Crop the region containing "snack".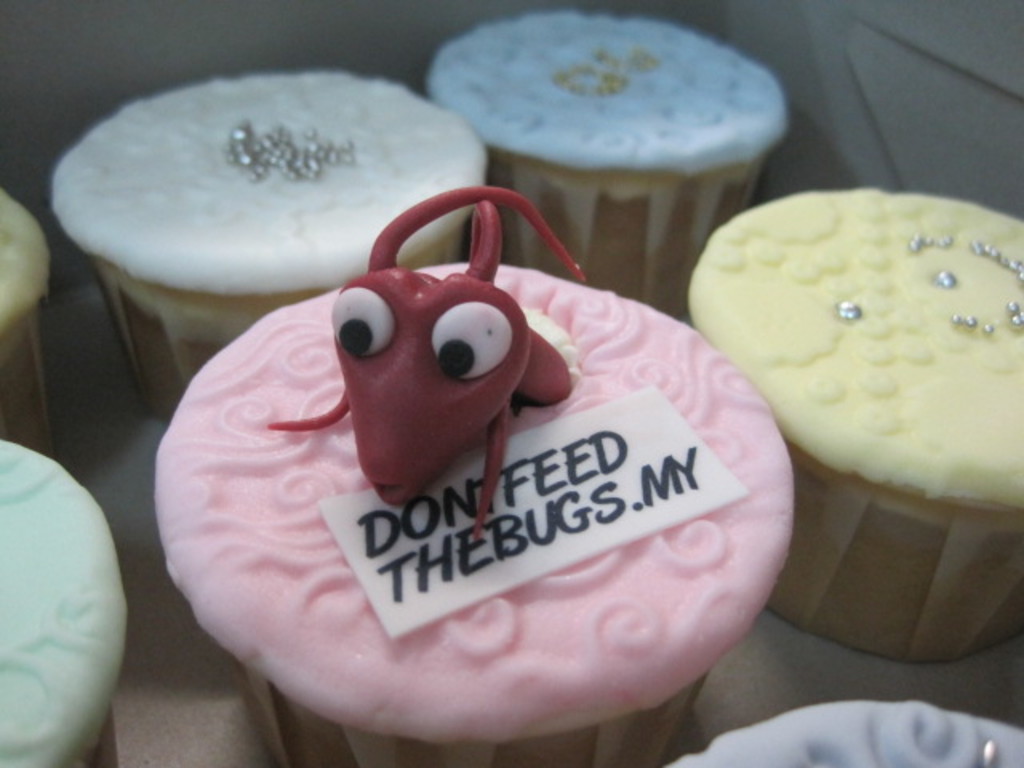
Crop region: <box>0,430,134,766</box>.
